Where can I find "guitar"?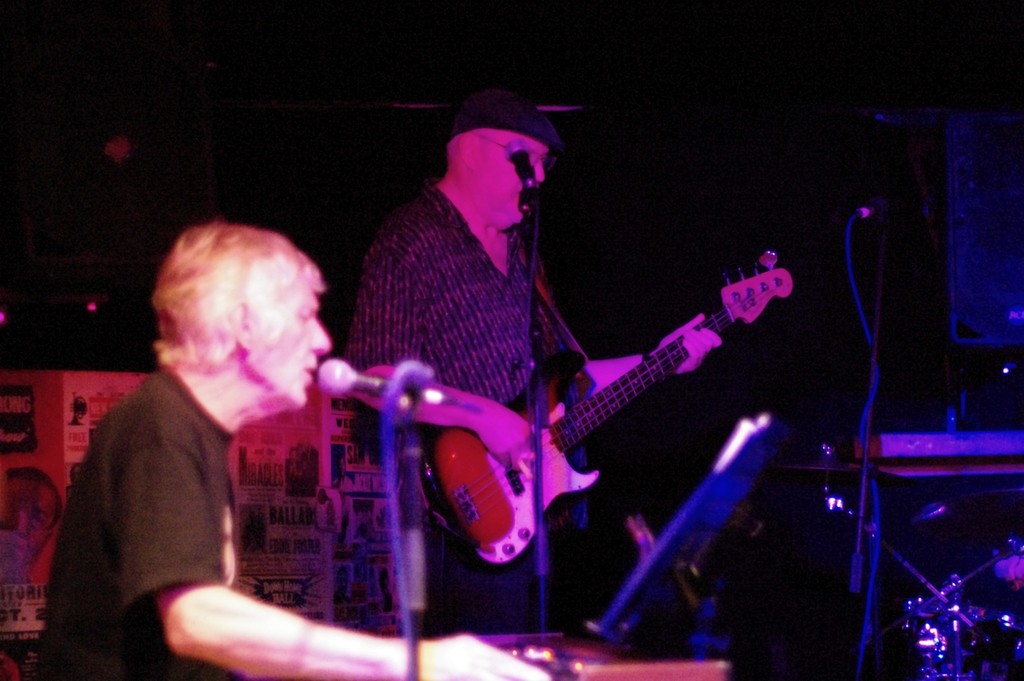
You can find it at left=430, top=247, right=796, bottom=565.
